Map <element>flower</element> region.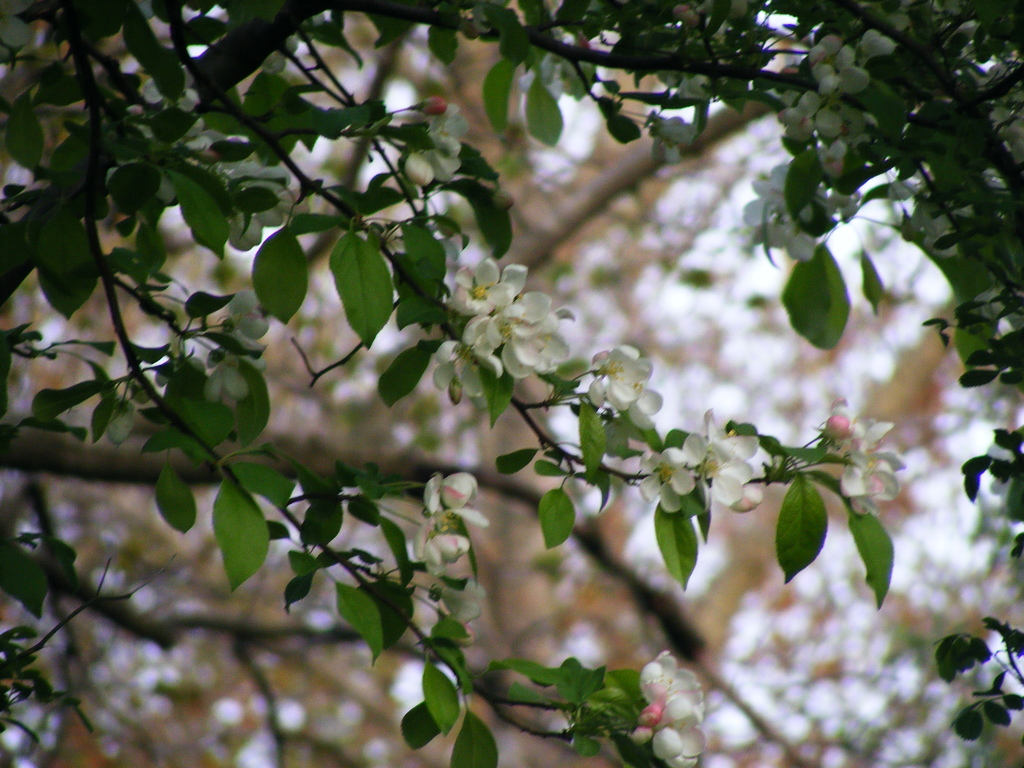
Mapped to 740, 441, 788, 516.
